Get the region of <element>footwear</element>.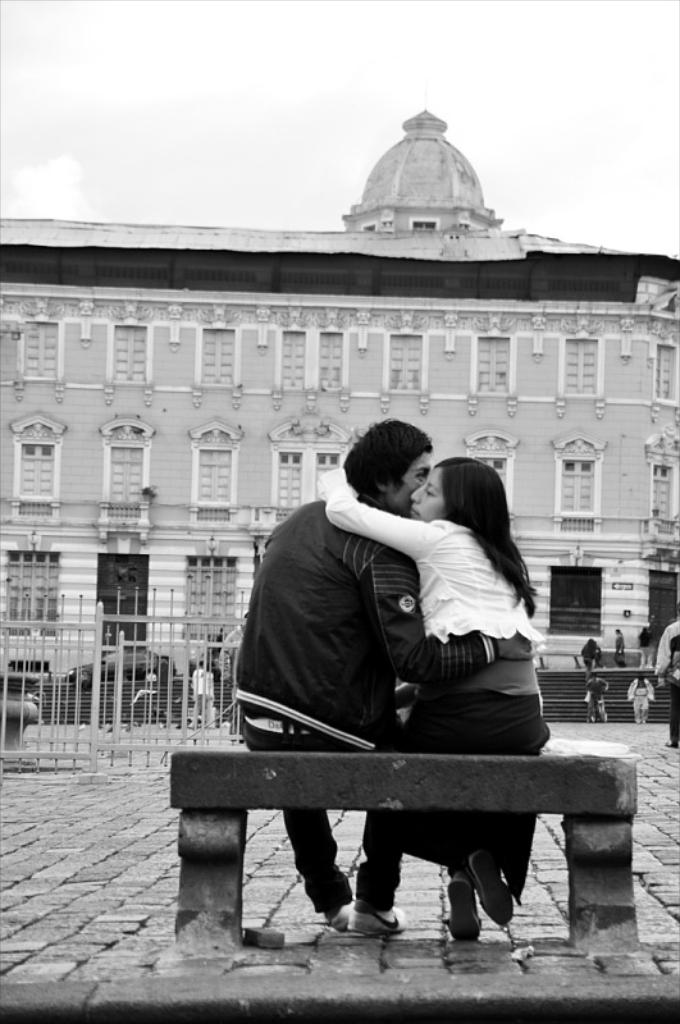
447 870 488 942.
